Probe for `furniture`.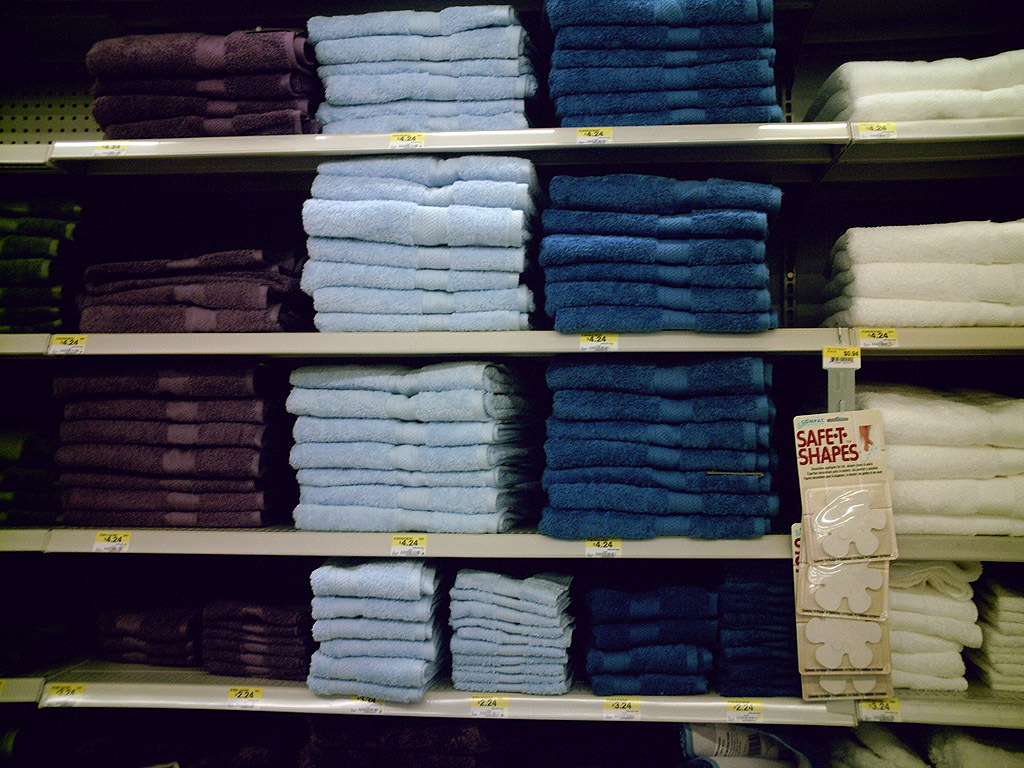
Probe result: <region>0, 96, 1023, 731</region>.
